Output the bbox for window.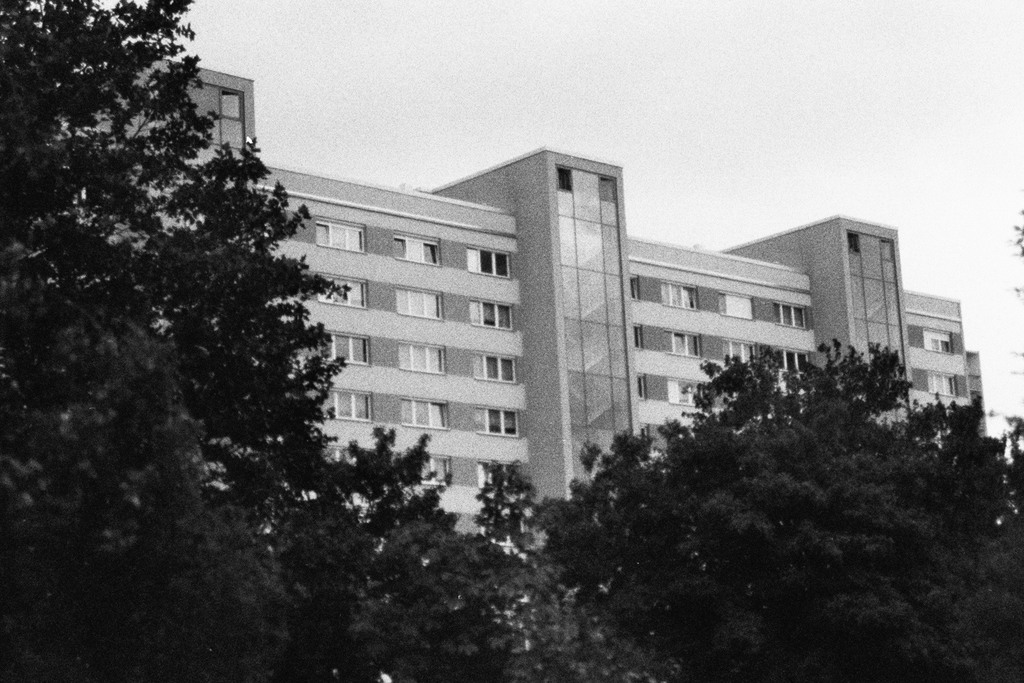
(x1=662, y1=331, x2=700, y2=354).
